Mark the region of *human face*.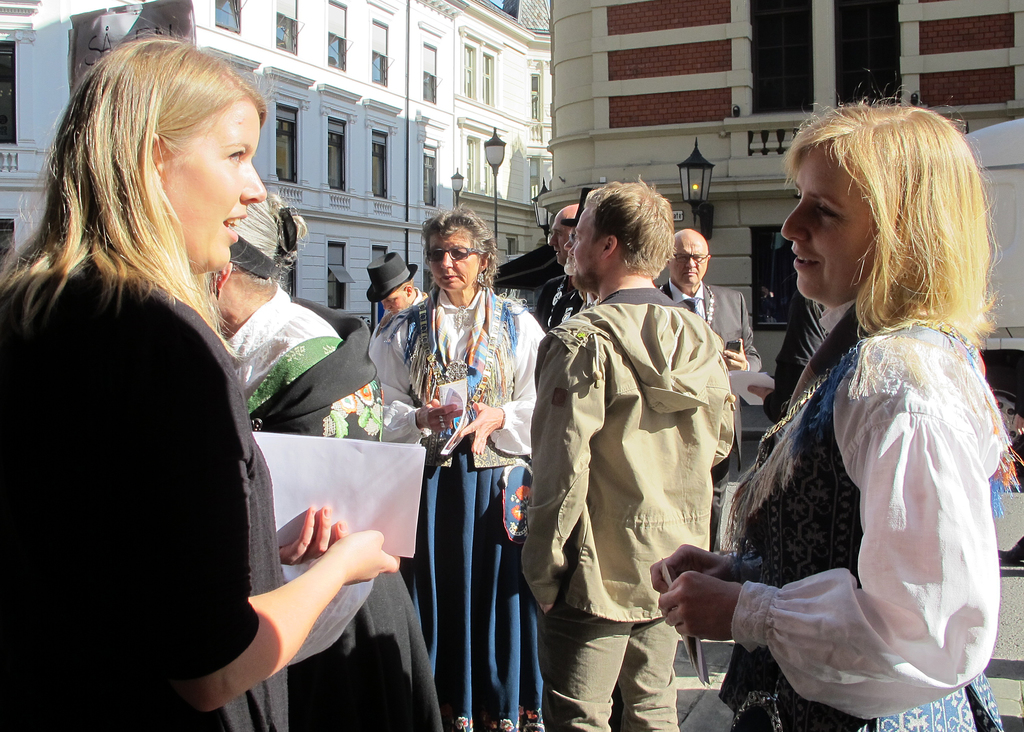
Region: region(383, 287, 410, 315).
